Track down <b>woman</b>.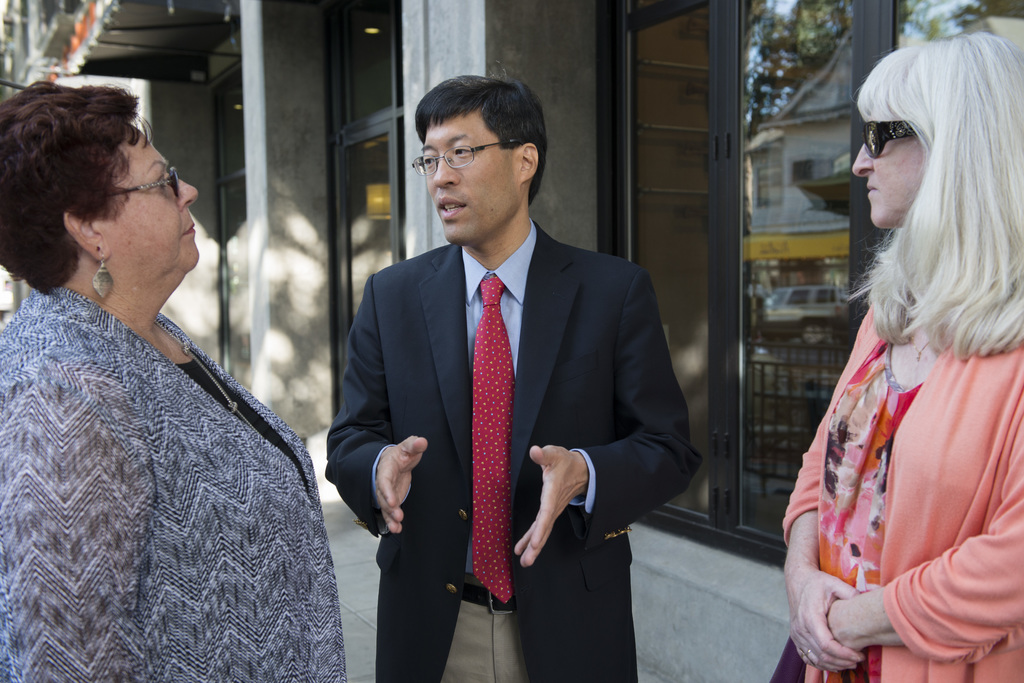
Tracked to select_region(764, 52, 1018, 681).
